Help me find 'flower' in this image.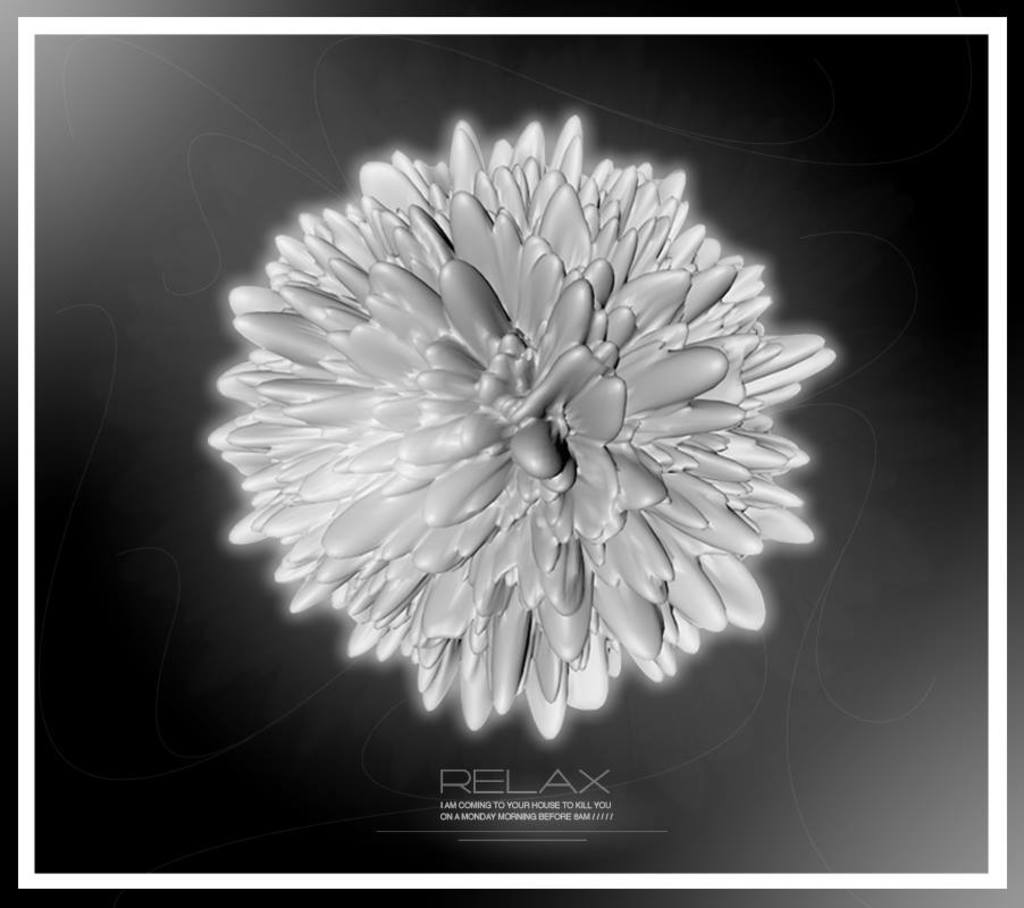
Found it: left=191, top=91, right=848, bottom=753.
